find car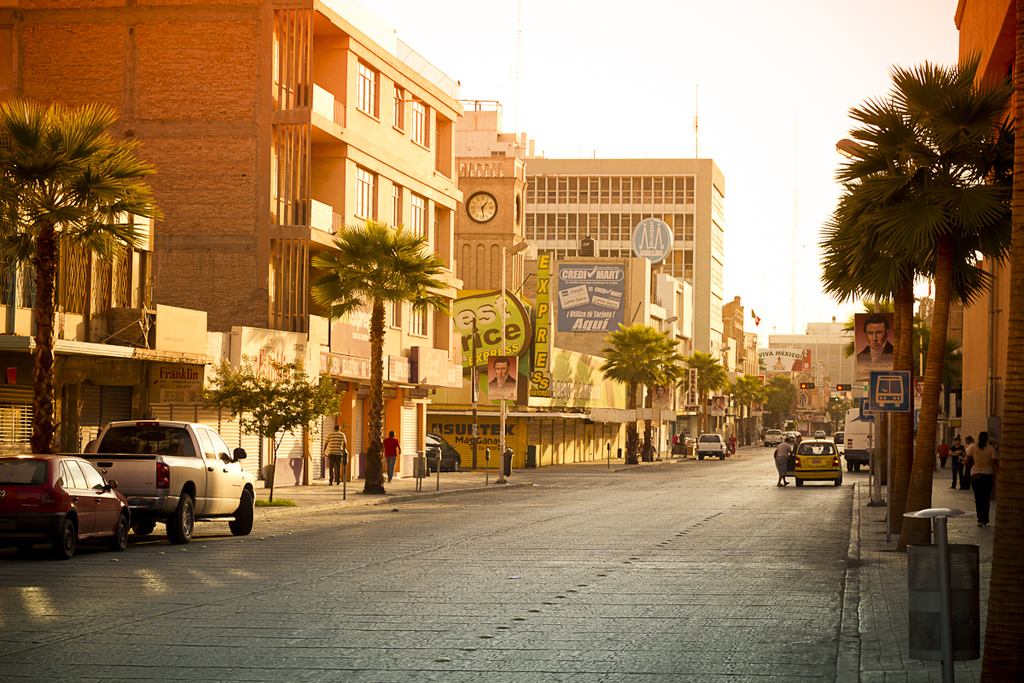
<region>0, 449, 137, 561</region>
